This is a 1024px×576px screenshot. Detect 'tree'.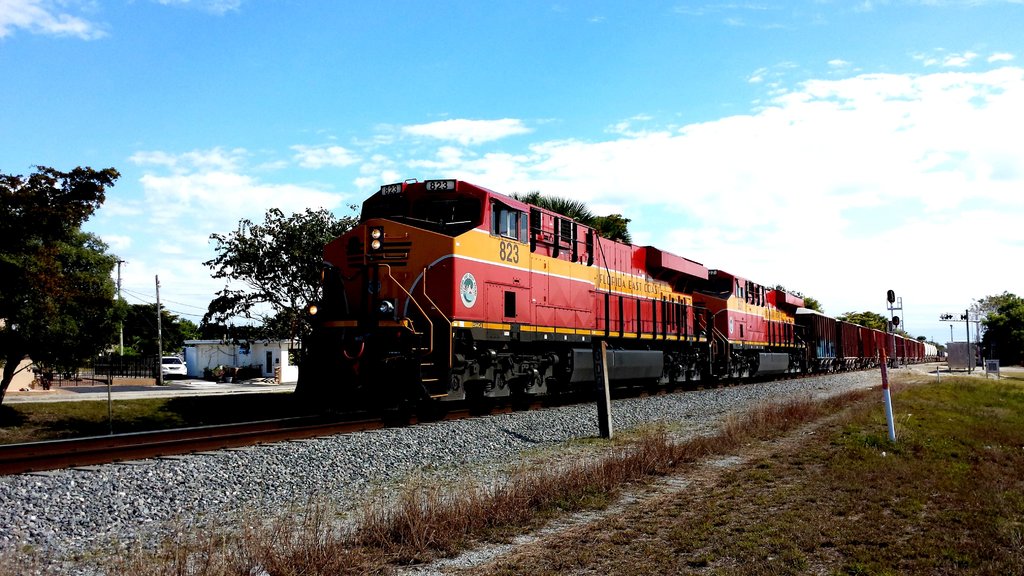
[left=833, top=308, right=892, bottom=332].
